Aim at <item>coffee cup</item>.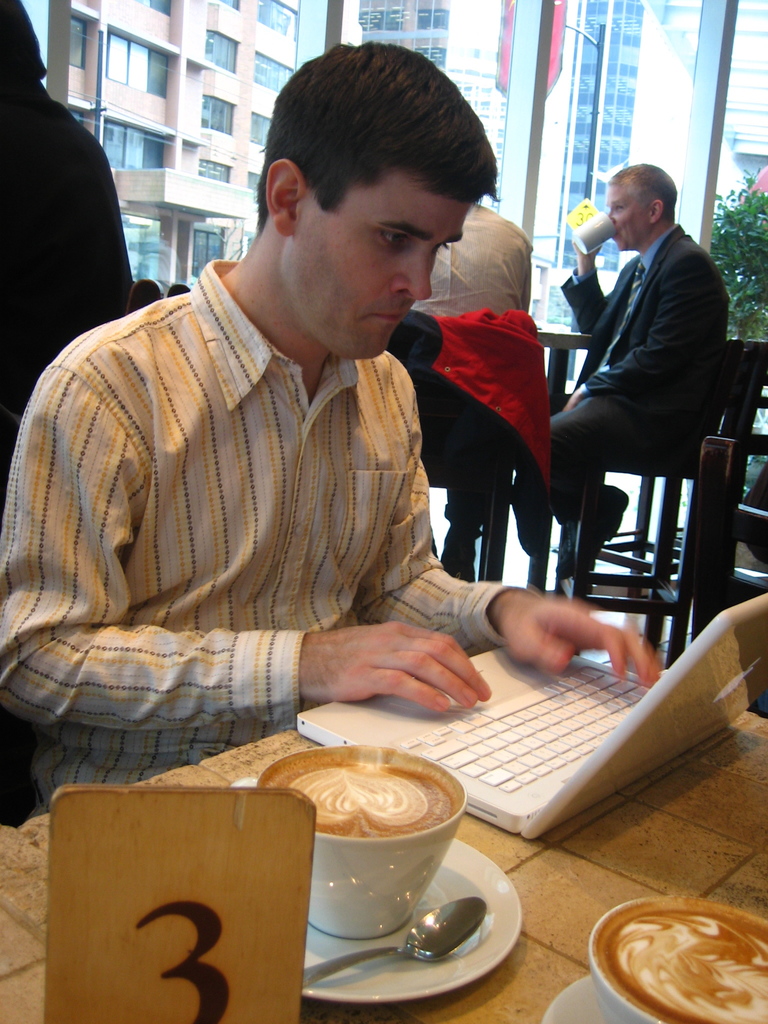
Aimed at (580,895,767,1023).
